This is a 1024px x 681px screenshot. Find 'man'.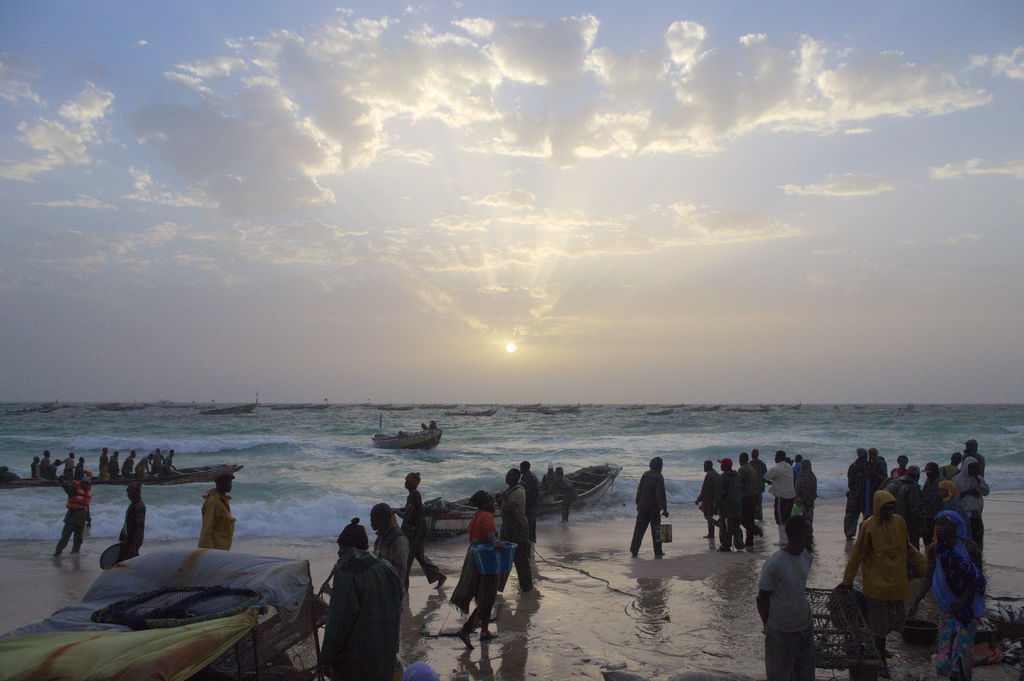
Bounding box: (x1=111, y1=481, x2=147, y2=564).
